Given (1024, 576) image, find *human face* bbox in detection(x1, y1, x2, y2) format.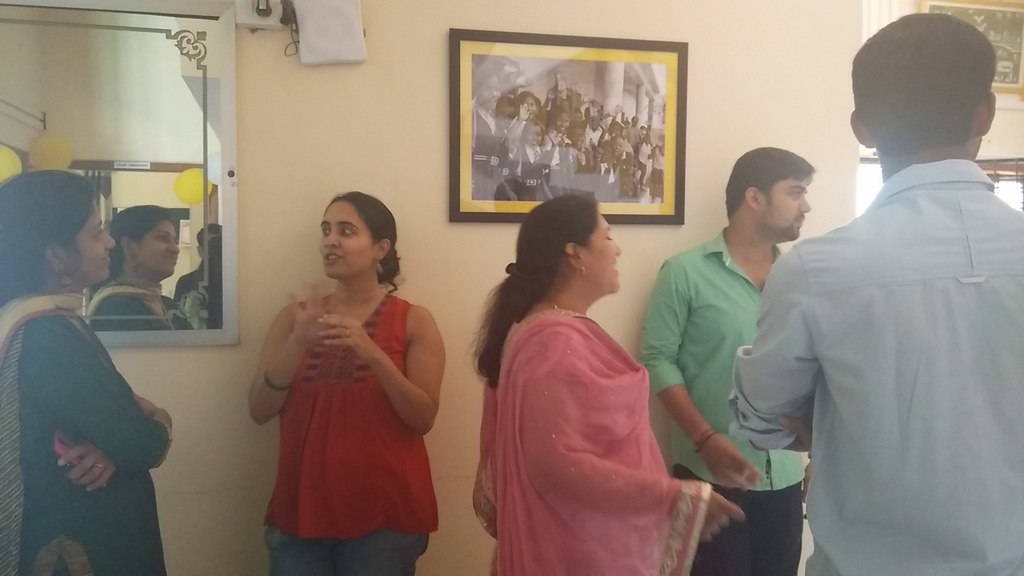
detection(69, 202, 119, 285).
